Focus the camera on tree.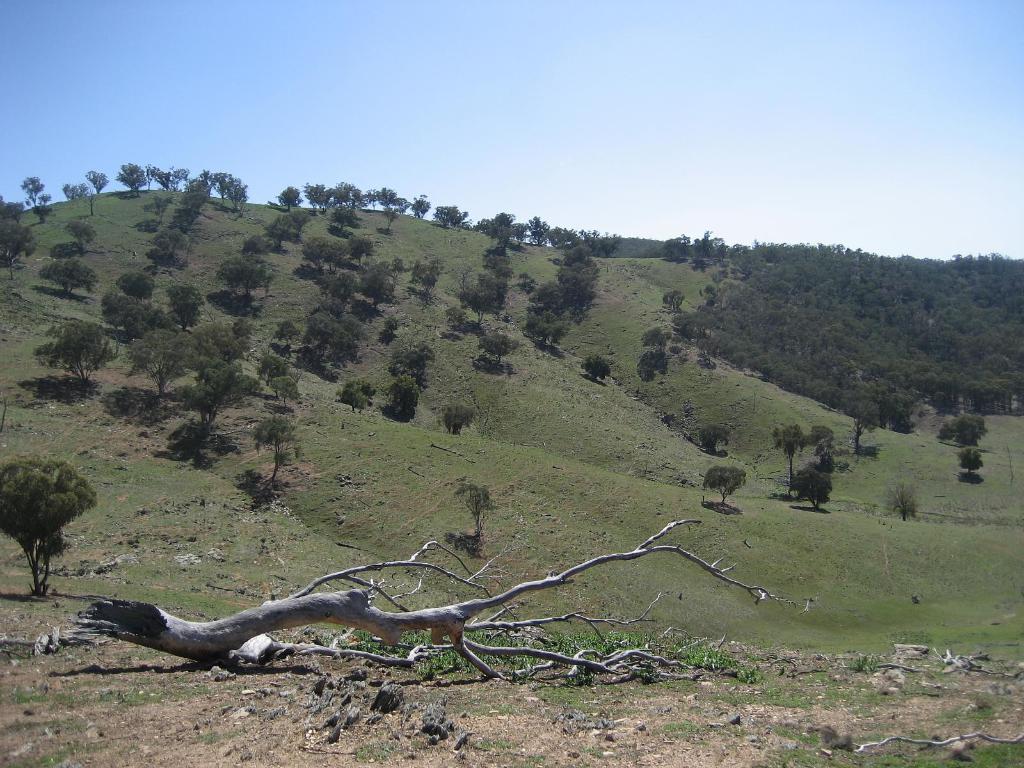
Focus region: select_region(435, 402, 475, 438).
